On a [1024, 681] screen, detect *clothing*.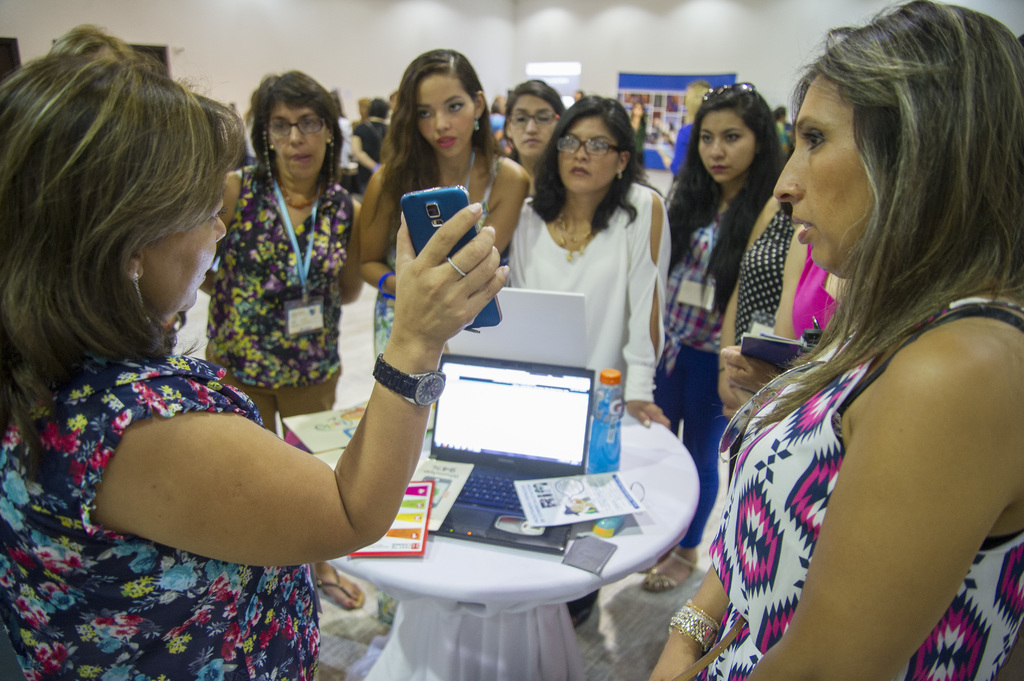
1:351:318:680.
